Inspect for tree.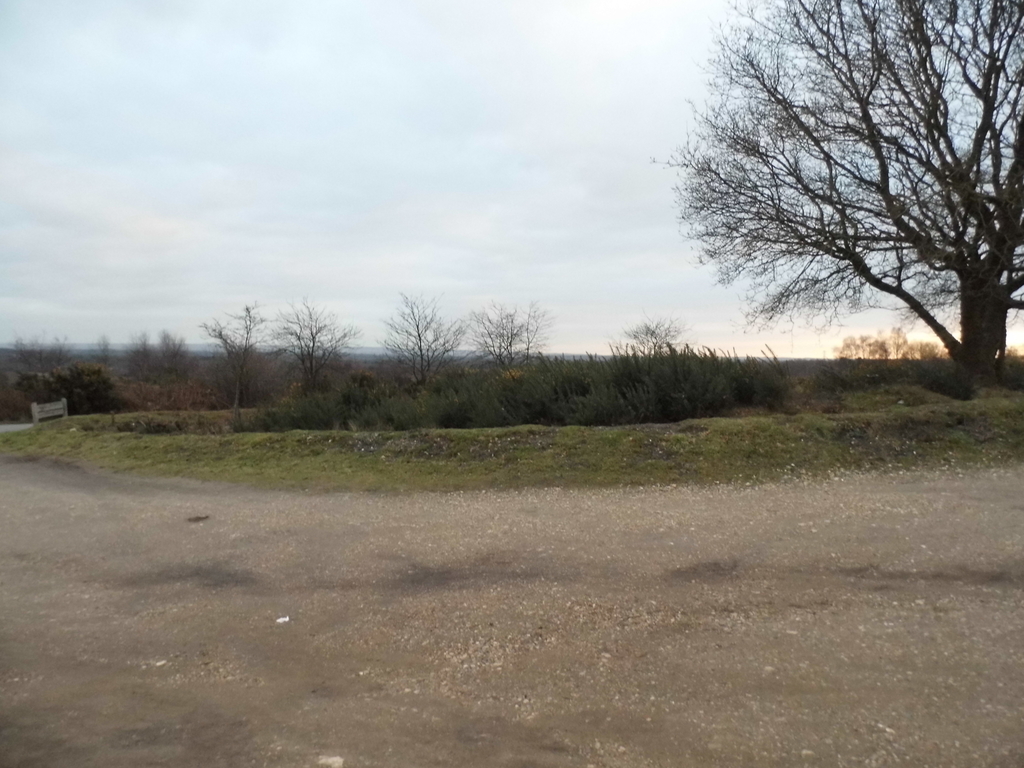
Inspection: (620,314,678,431).
